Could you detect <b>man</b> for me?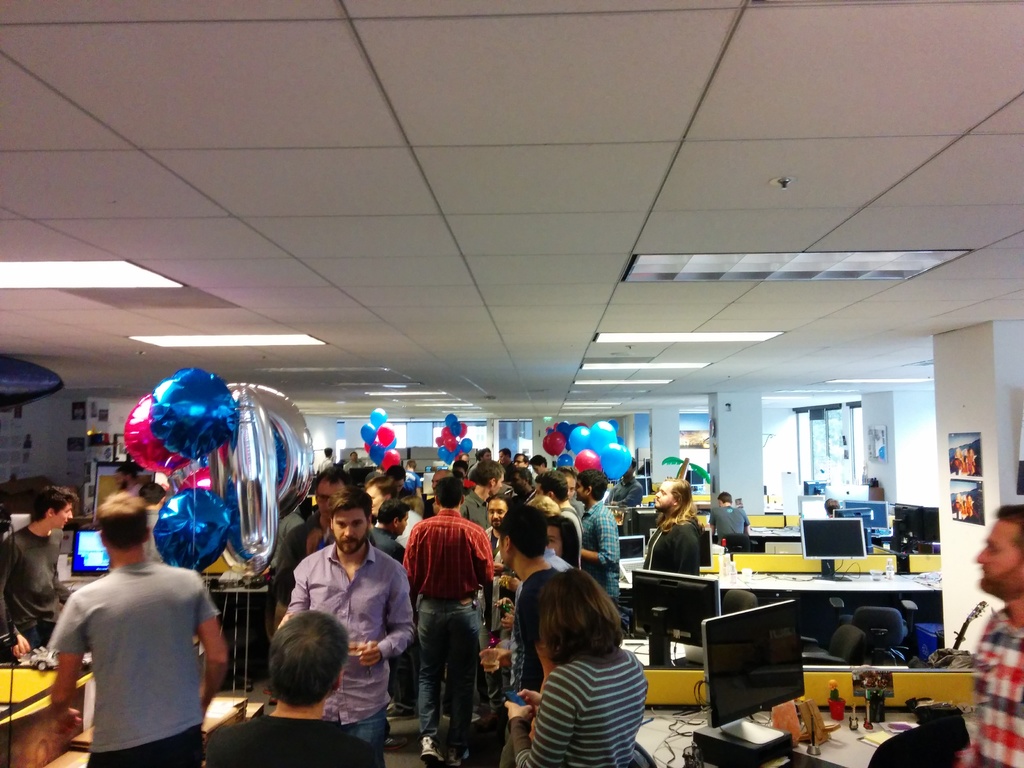
Detection result: 709 490 751 544.
